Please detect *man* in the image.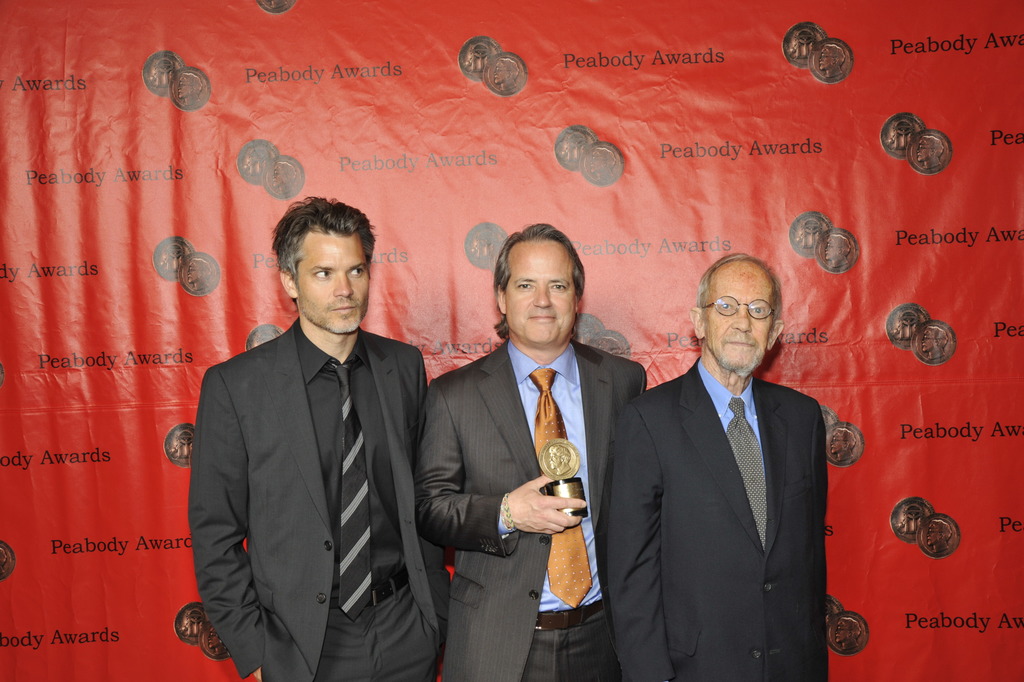
detection(589, 147, 615, 180).
